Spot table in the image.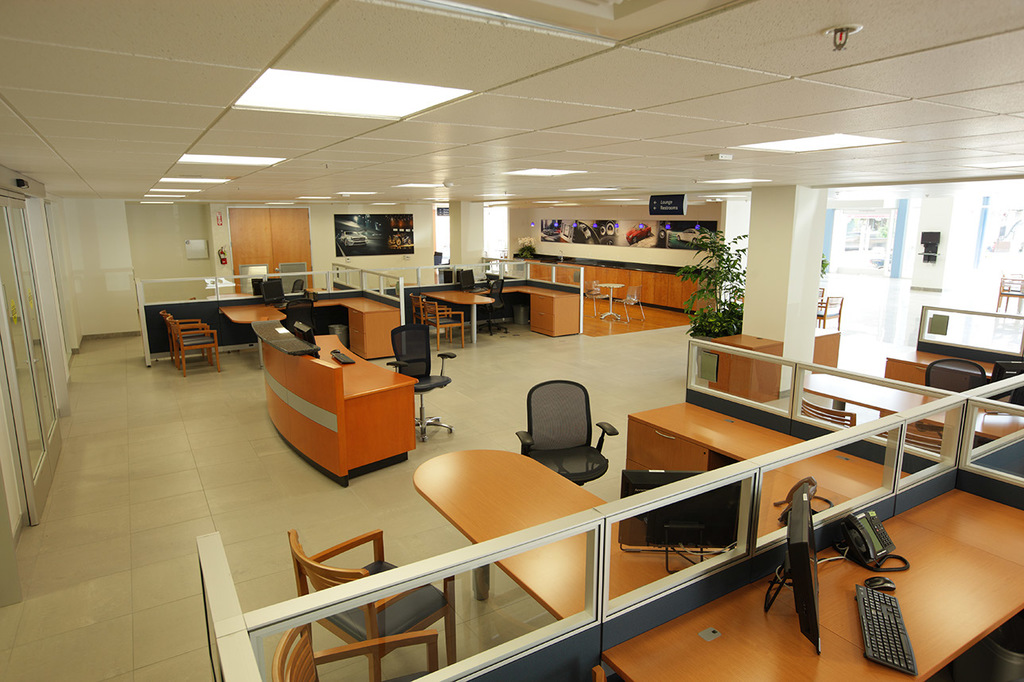
table found at (left=885, top=347, right=991, bottom=393).
